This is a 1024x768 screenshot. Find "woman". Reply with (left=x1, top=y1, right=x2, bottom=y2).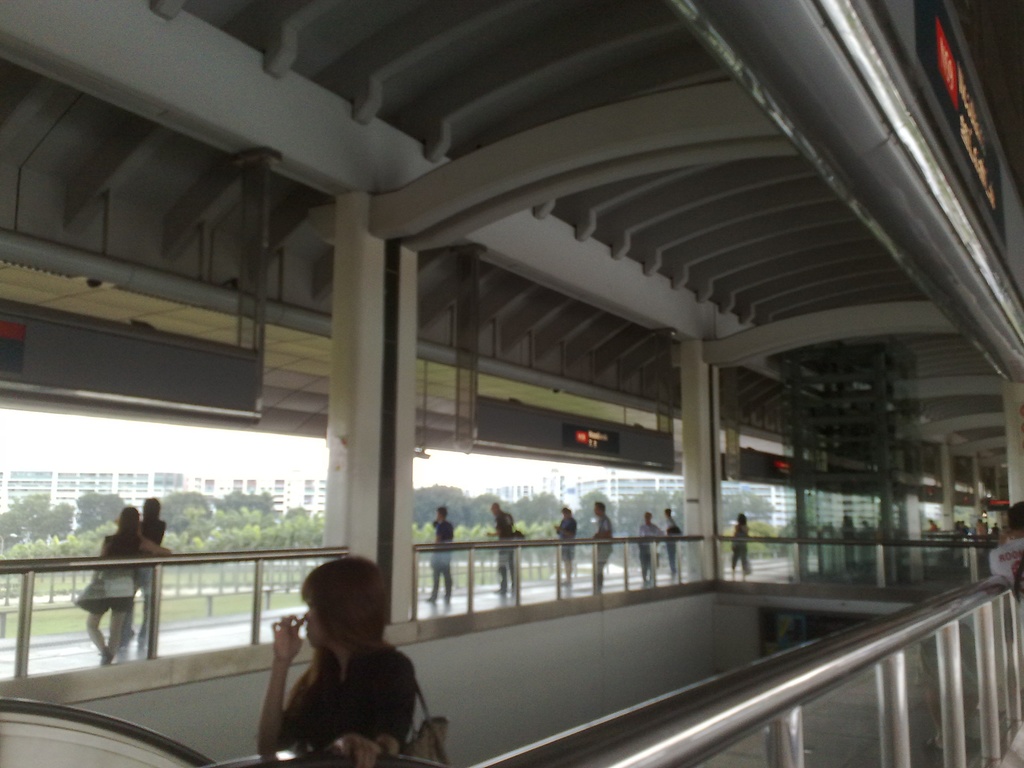
(left=113, top=499, right=166, bottom=653).
